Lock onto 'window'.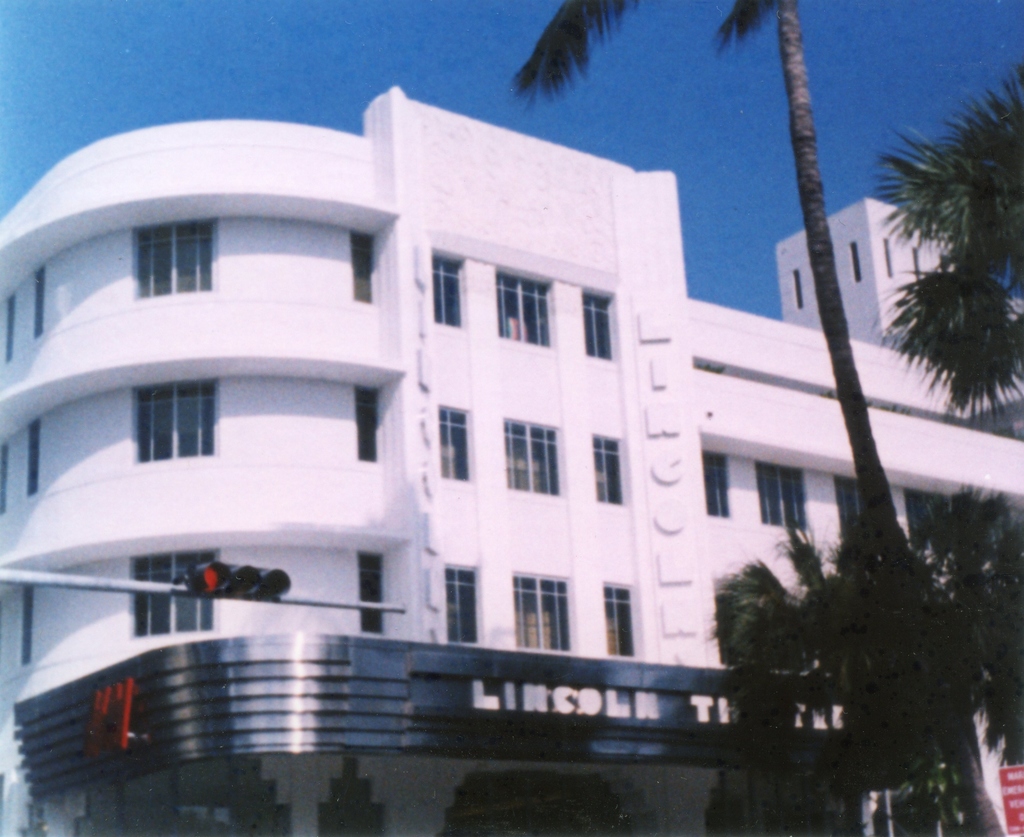
Locked: {"x1": 0, "y1": 447, "x2": 6, "y2": 510}.
